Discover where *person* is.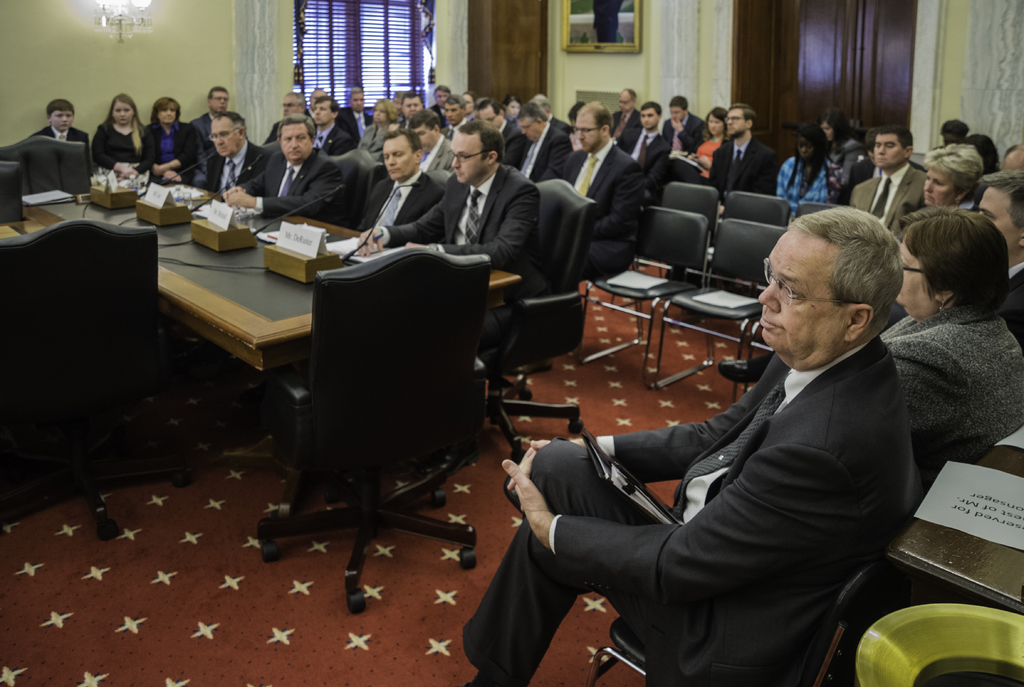
Discovered at (x1=961, y1=134, x2=1002, y2=174).
